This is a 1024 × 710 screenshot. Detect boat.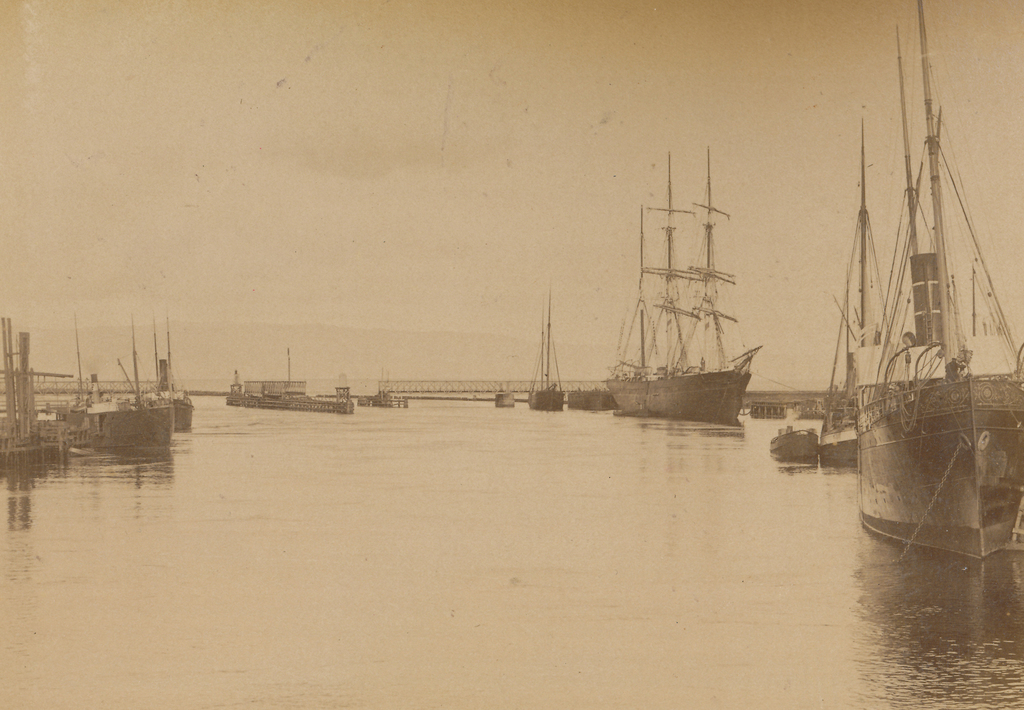
bbox(769, 424, 817, 465).
